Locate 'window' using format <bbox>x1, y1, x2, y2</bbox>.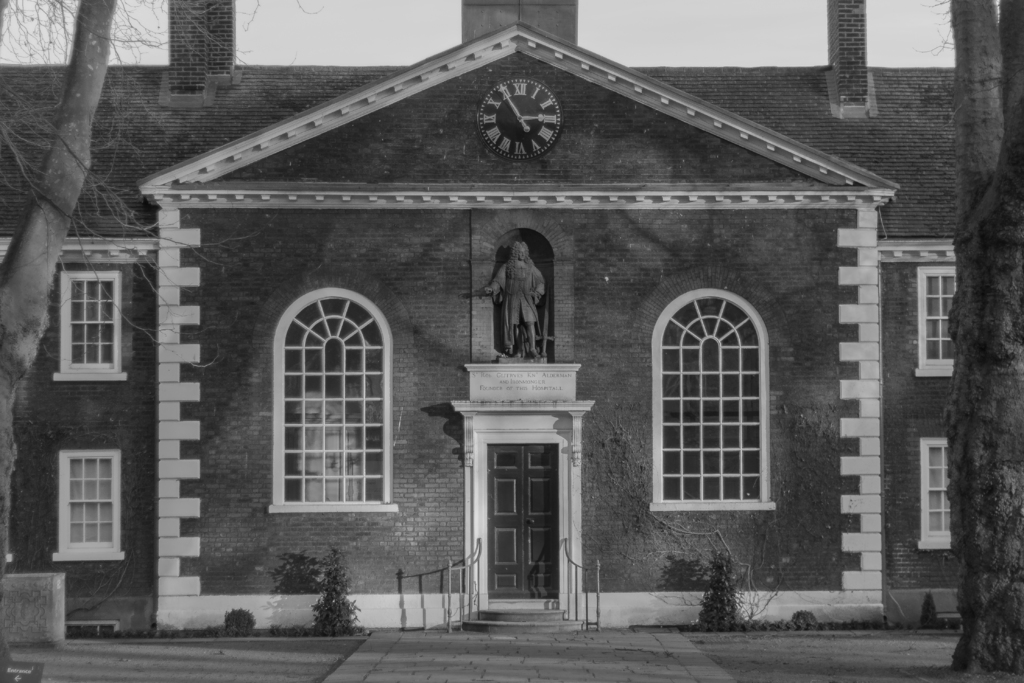
<bbox>49, 441, 129, 563</bbox>.
